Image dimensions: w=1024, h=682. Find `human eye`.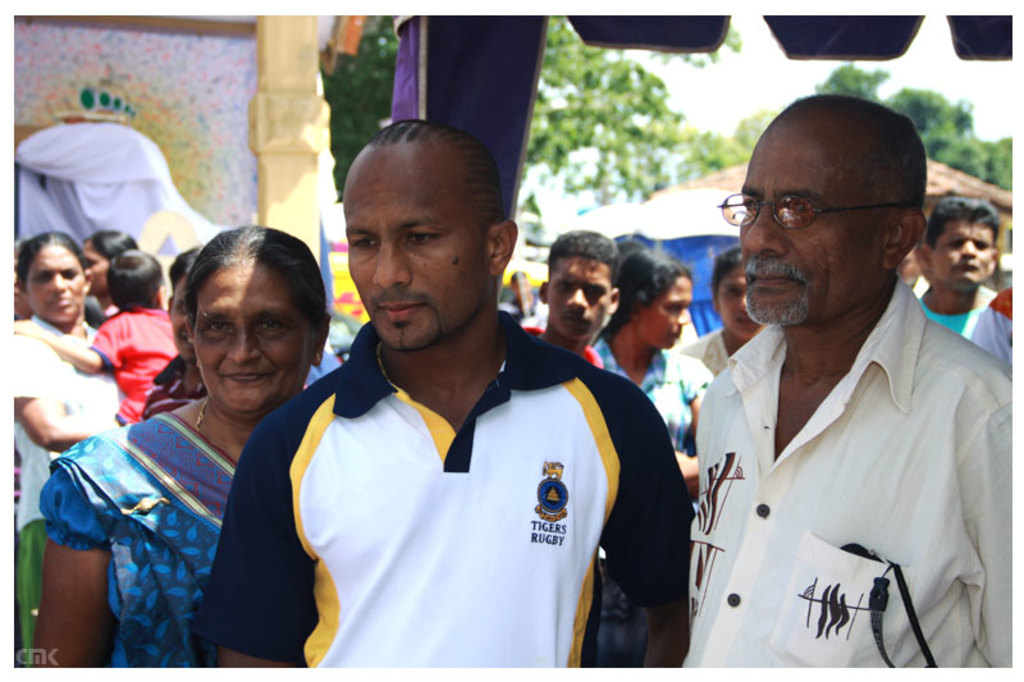
[60,269,79,279].
